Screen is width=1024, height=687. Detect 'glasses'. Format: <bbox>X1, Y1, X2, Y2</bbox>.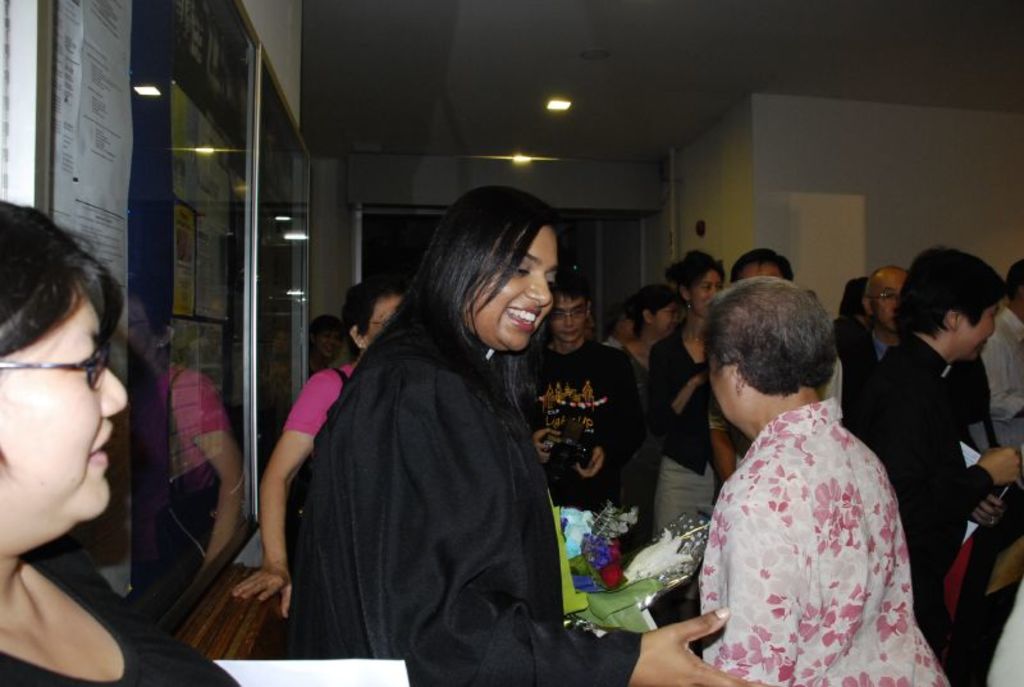
<bbox>544, 302, 590, 322</bbox>.
